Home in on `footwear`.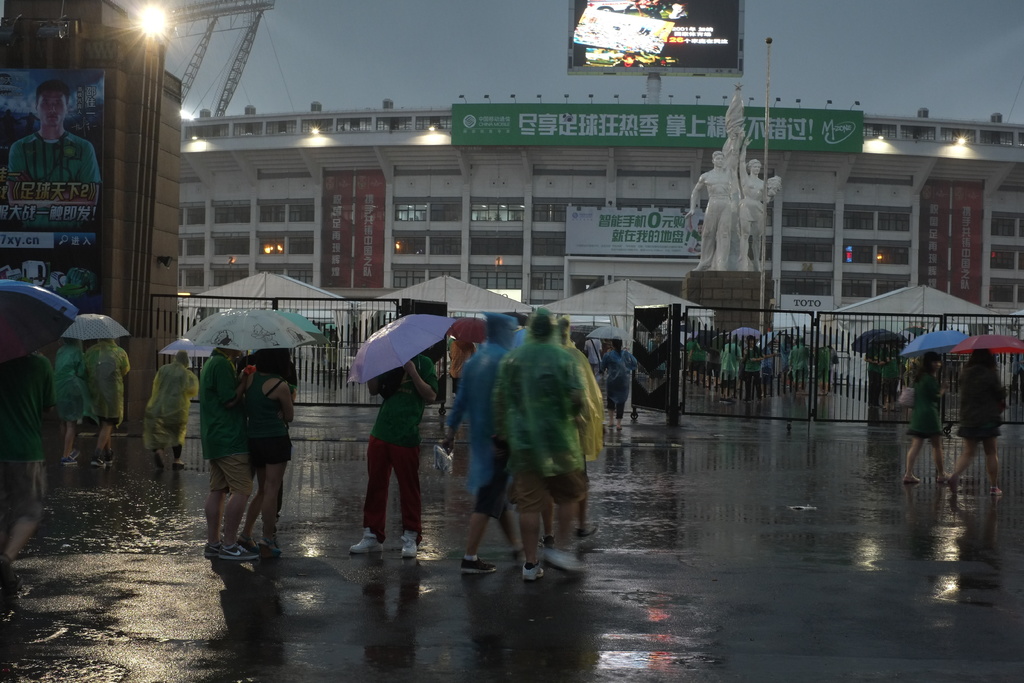
Homed in at 519/563/541/578.
